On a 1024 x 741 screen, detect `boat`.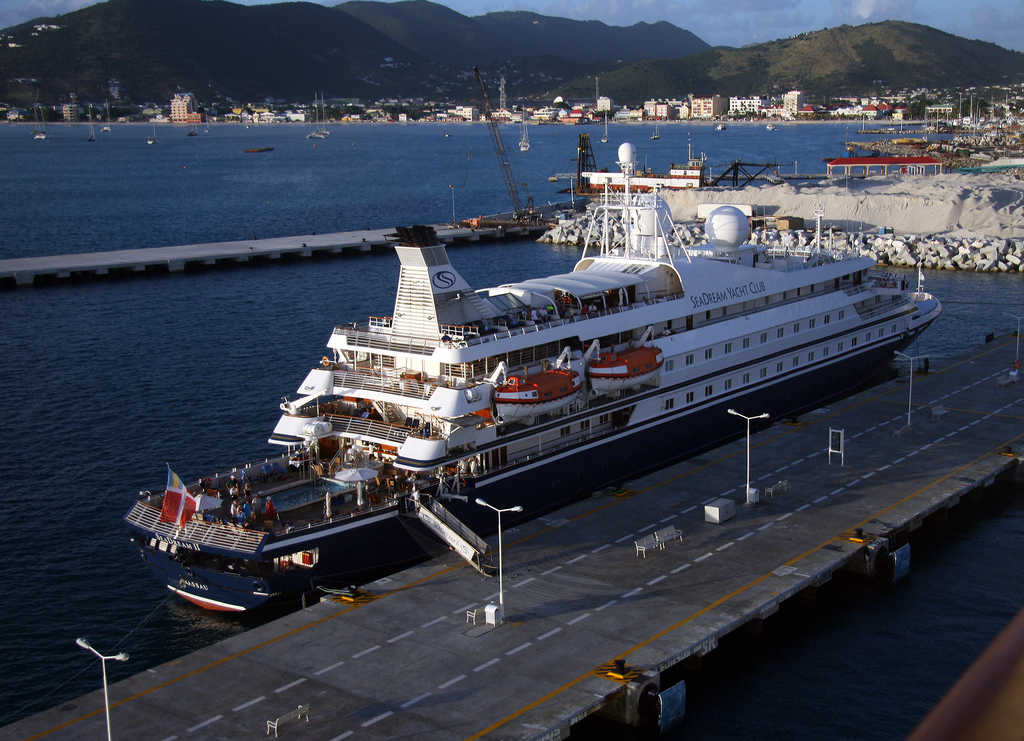
<box>86,103,100,143</box>.
